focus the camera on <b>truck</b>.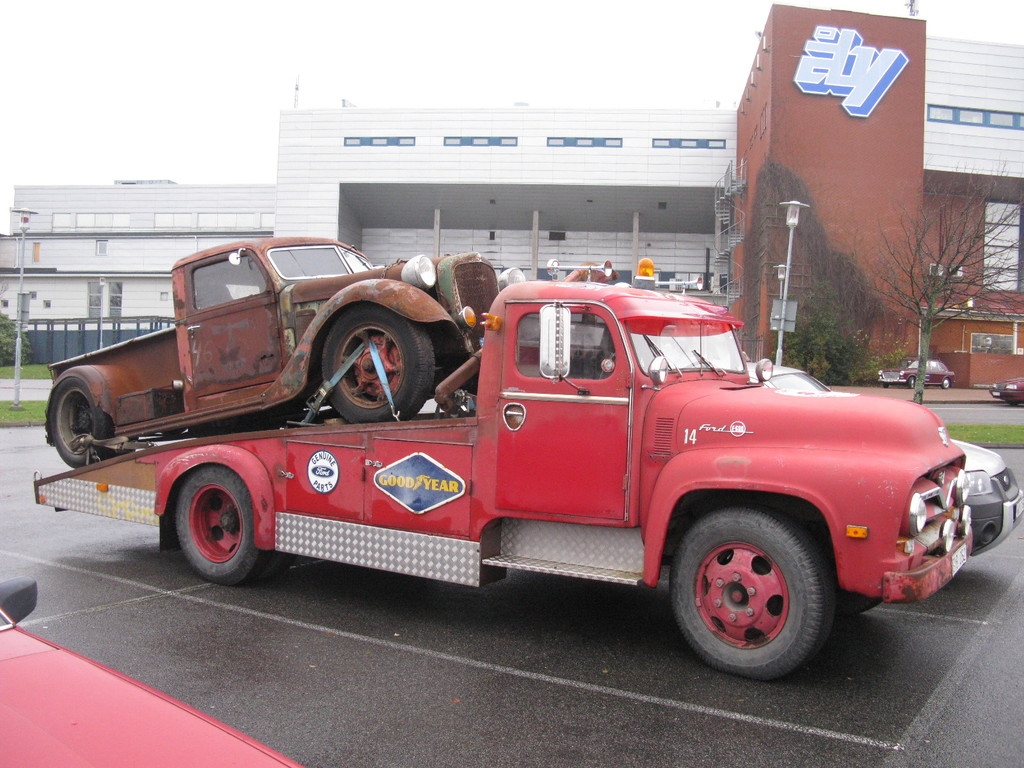
Focus region: [88,264,963,671].
